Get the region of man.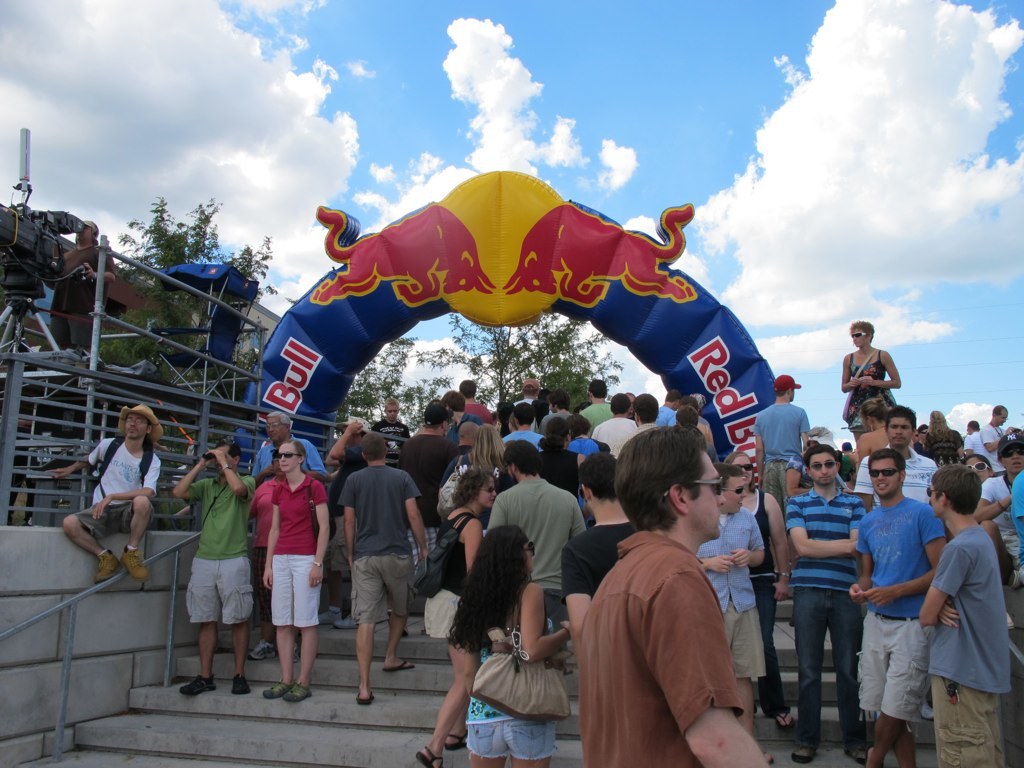
{"left": 441, "top": 416, "right": 483, "bottom": 485}.
